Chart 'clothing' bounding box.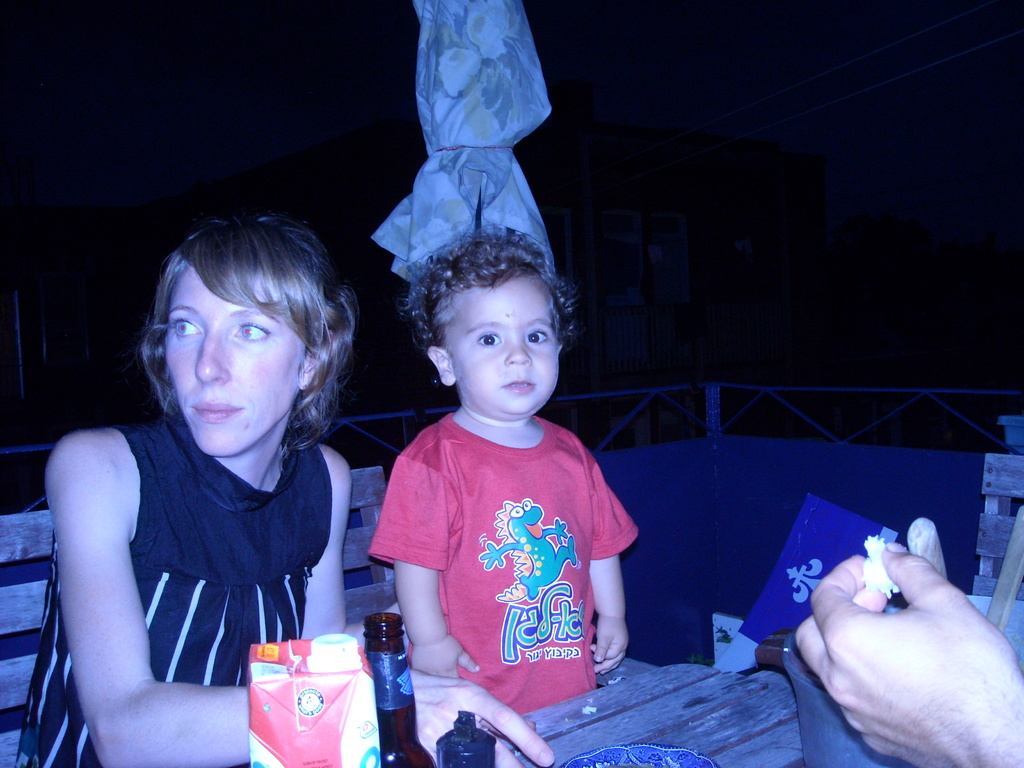
Charted: {"x1": 10, "y1": 403, "x2": 332, "y2": 767}.
